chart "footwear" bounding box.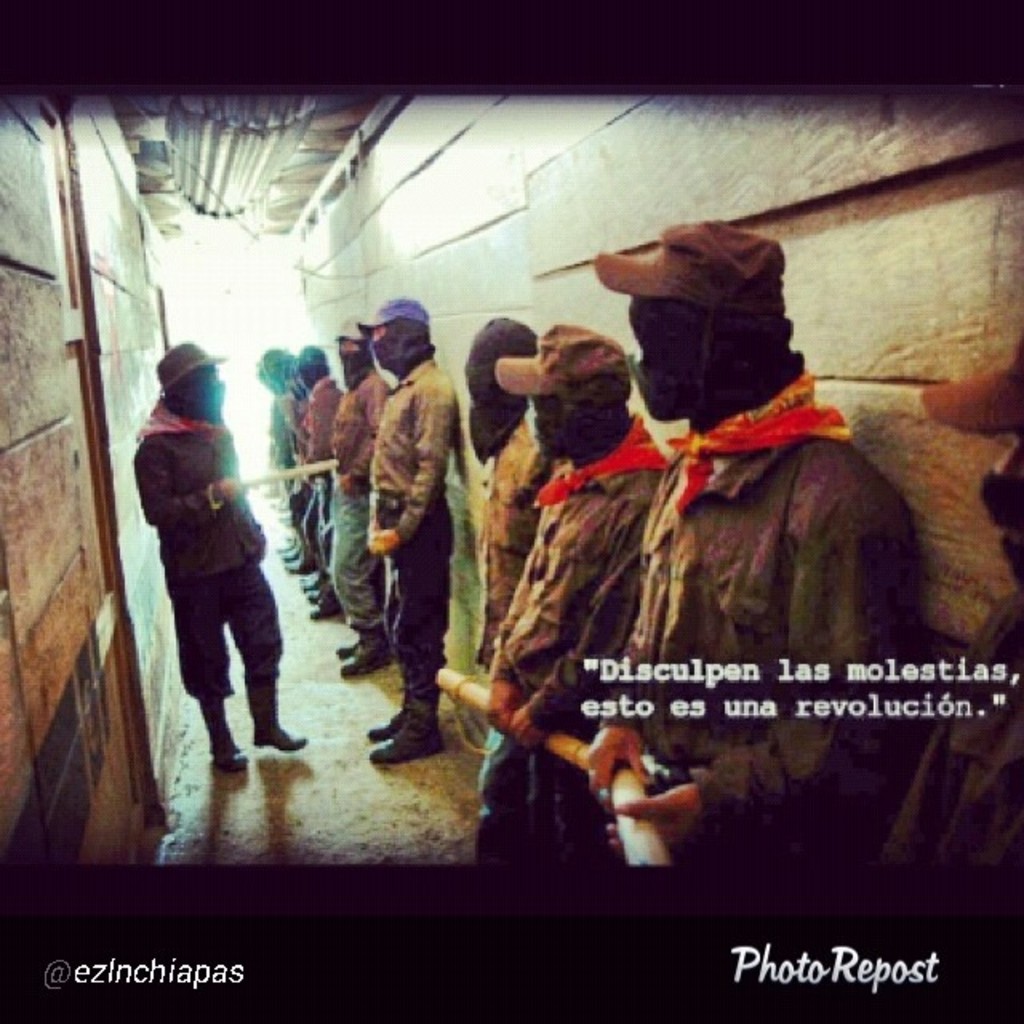
Charted: x1=246 y1=674 x2=309 y2=746.
